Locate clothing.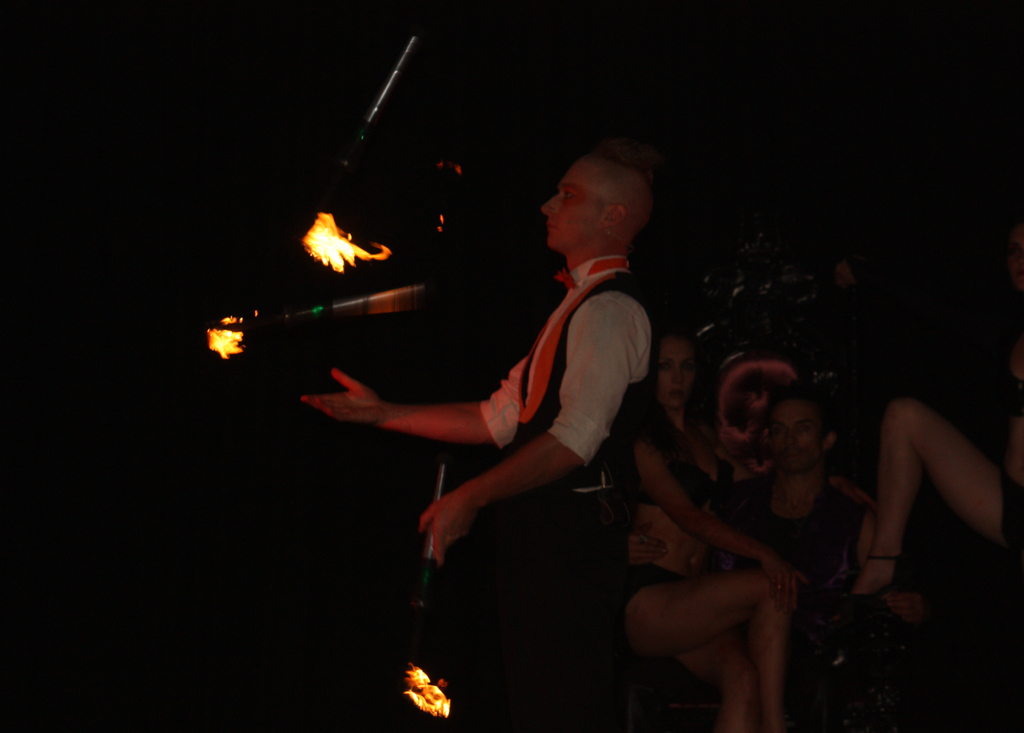
Bounding box: (721, 477, 867, 593).
